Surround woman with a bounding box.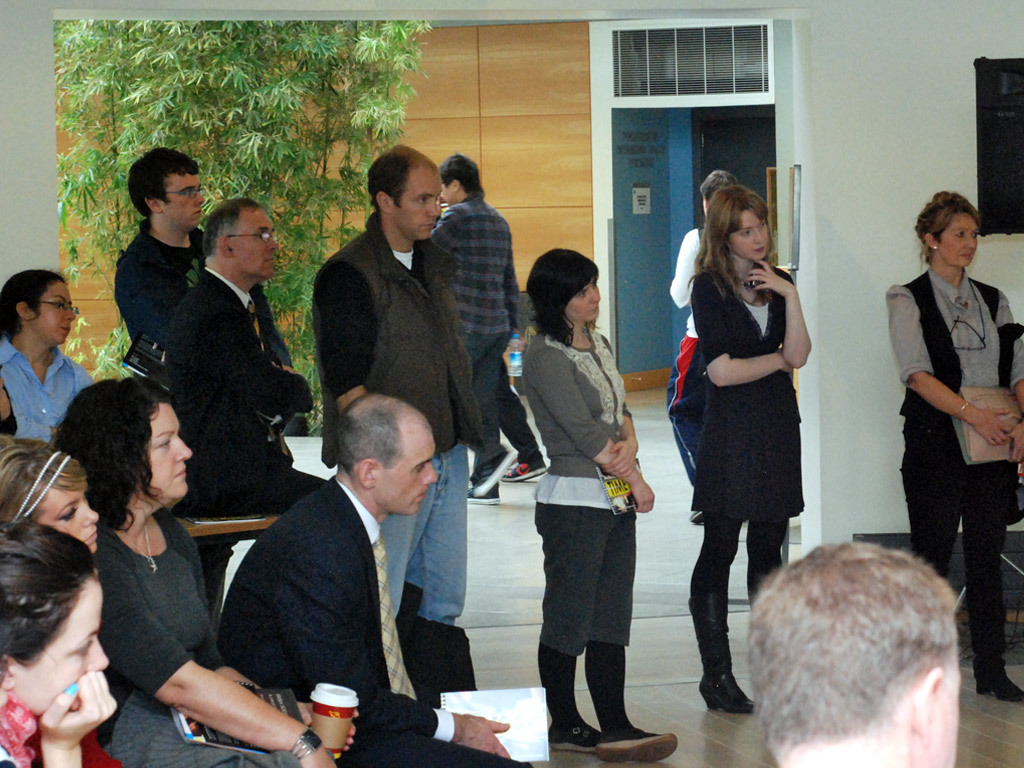
detection(0, 262, 87, 452).
